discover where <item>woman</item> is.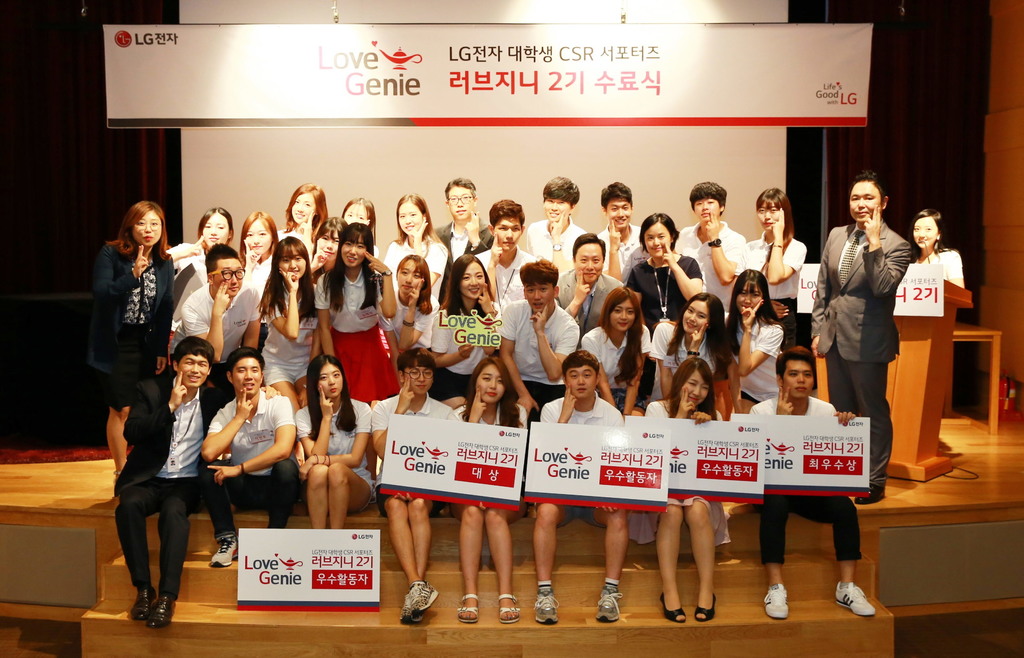
Discovered at [x1=652, y1=293, x2=731, y2=400].
